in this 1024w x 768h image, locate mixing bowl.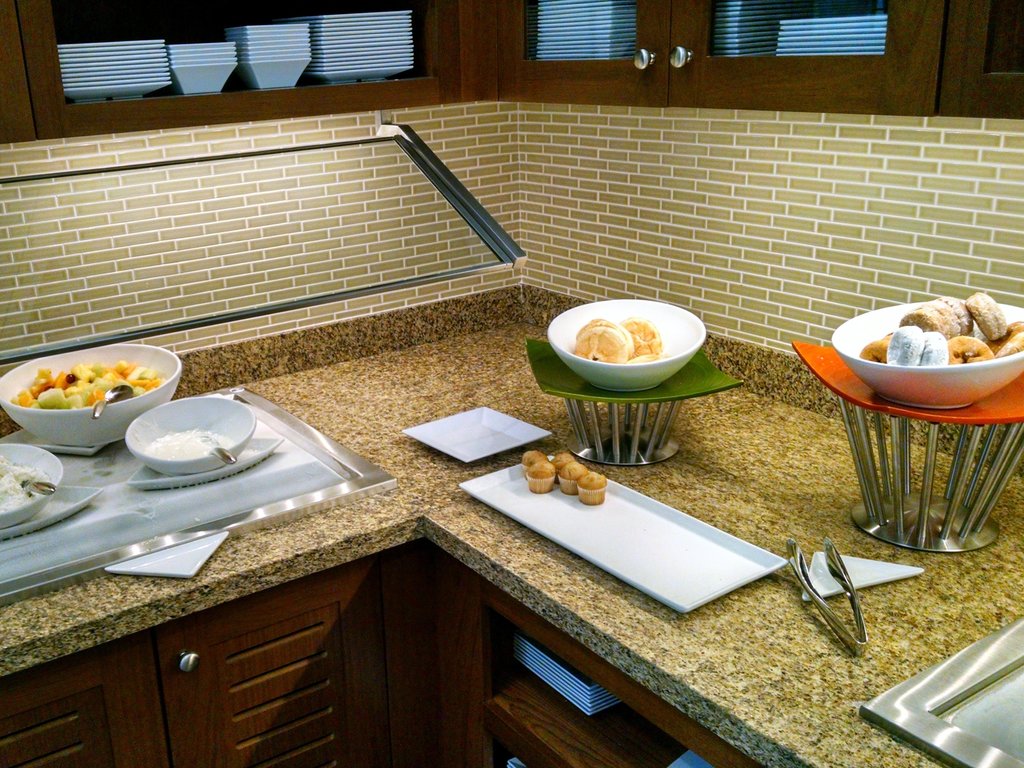
Bounding box: crop(123, 395, 257, 477).
